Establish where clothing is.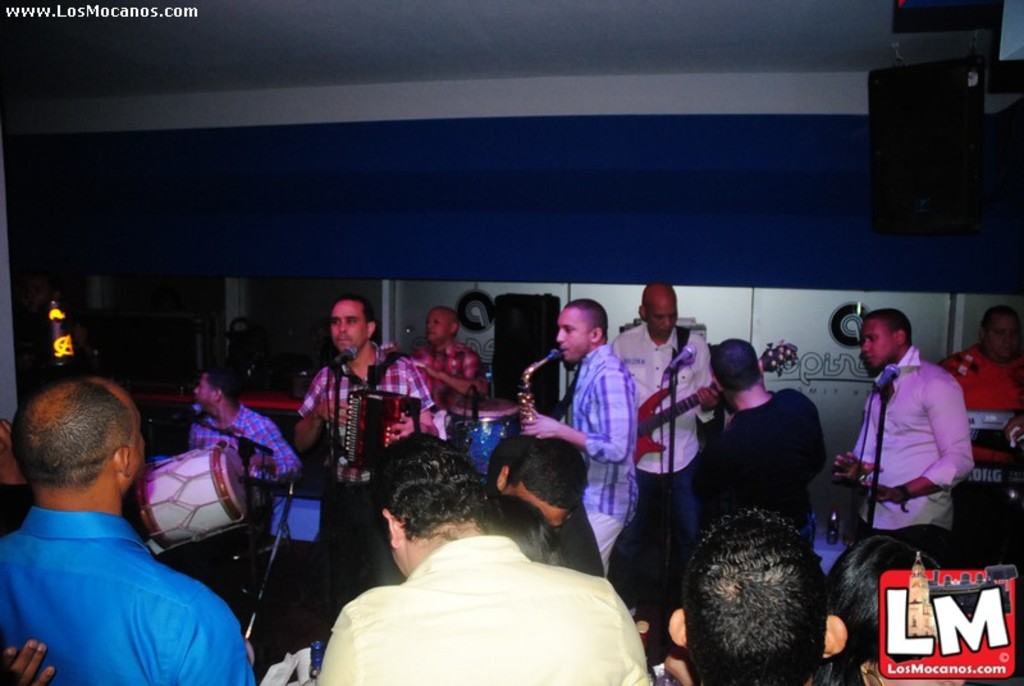
Established at <bbox>603, 324, 739, 500</bbox>.
